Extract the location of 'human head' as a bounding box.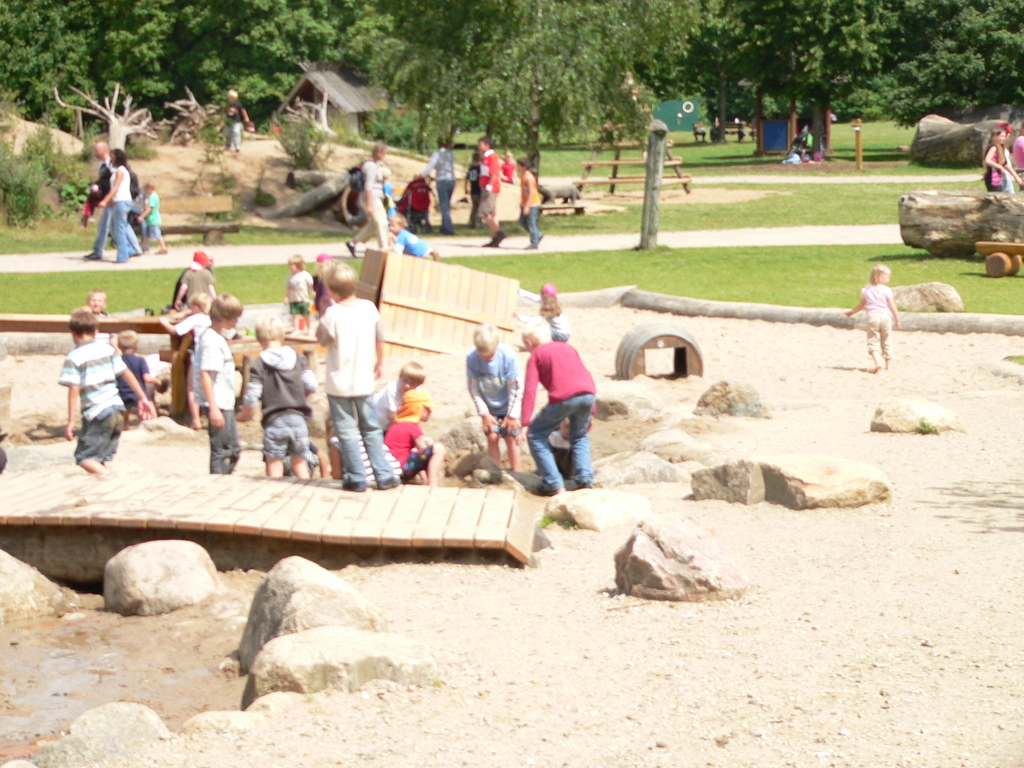
321 260 357 298.
